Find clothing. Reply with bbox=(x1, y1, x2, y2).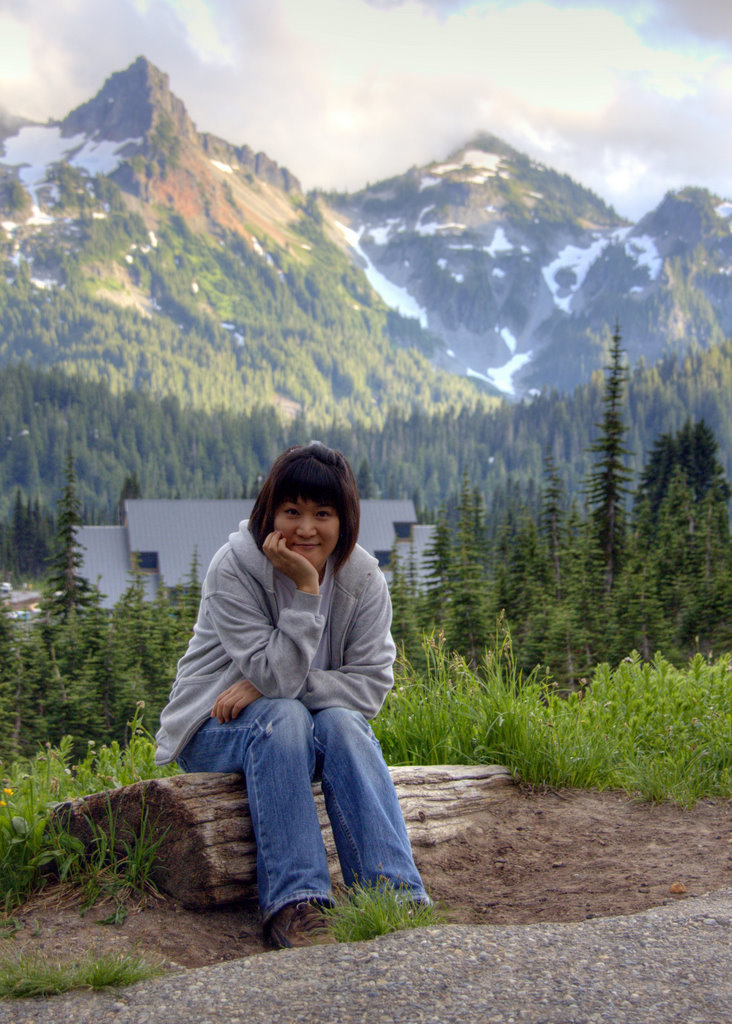
bbox=(151, 516, 401, 766).
